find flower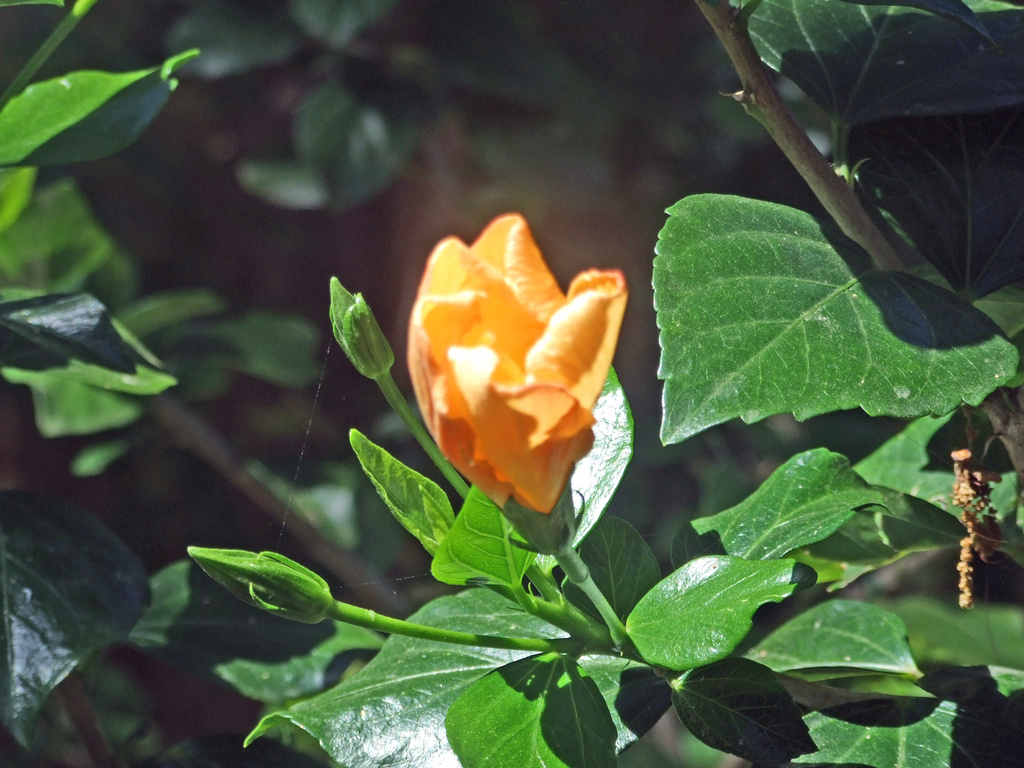
box(182, 550, 328, 620)
